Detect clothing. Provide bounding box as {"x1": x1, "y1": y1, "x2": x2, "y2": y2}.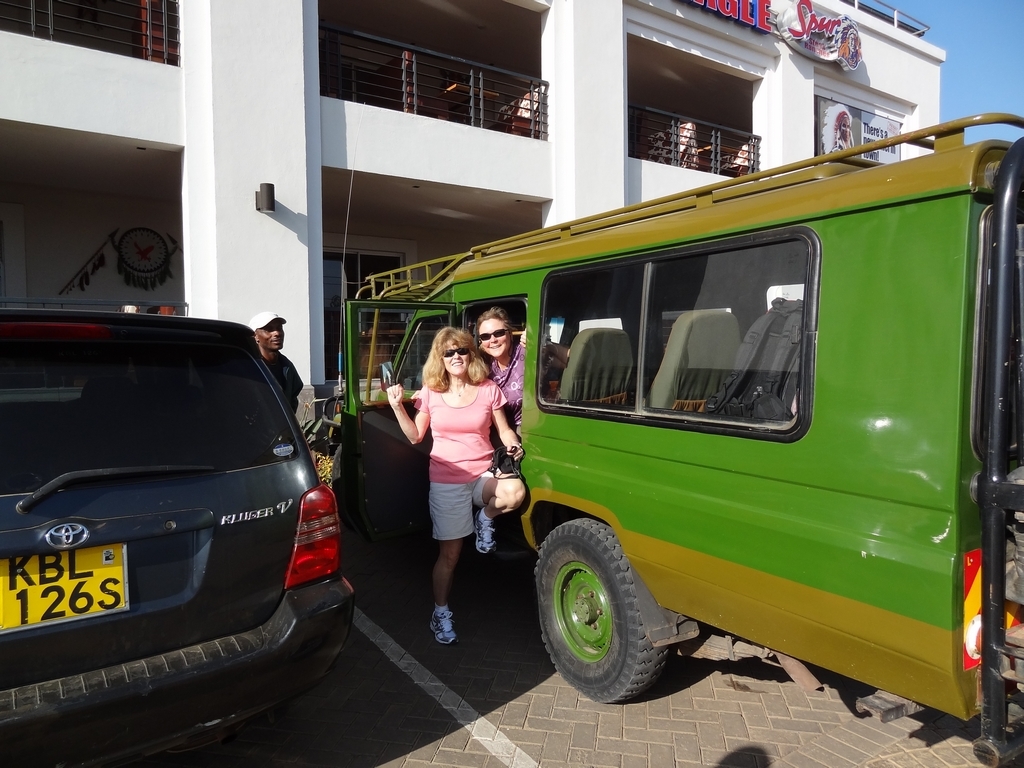
{"x1": 255, "y1": 348, "x2": 301, "y2": 419}.
